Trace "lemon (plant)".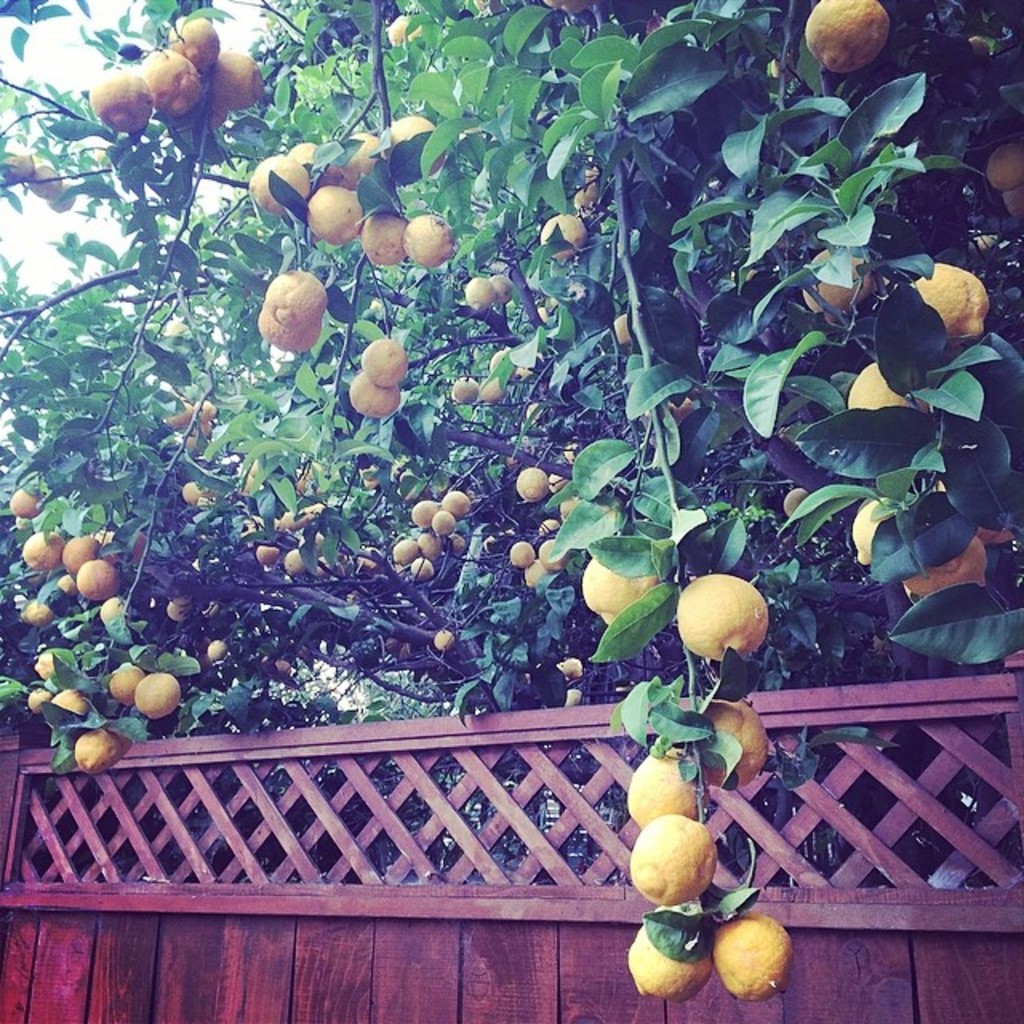
Traced to pyautogui.locateOnScreen(179, 486, 205, 501).
